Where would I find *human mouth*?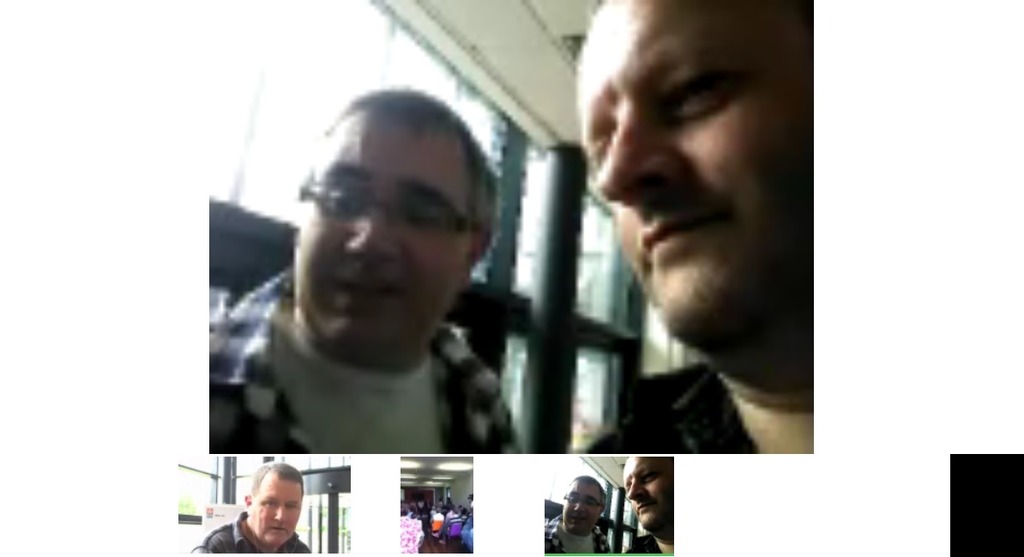
At 644, 215, 703, 269.
